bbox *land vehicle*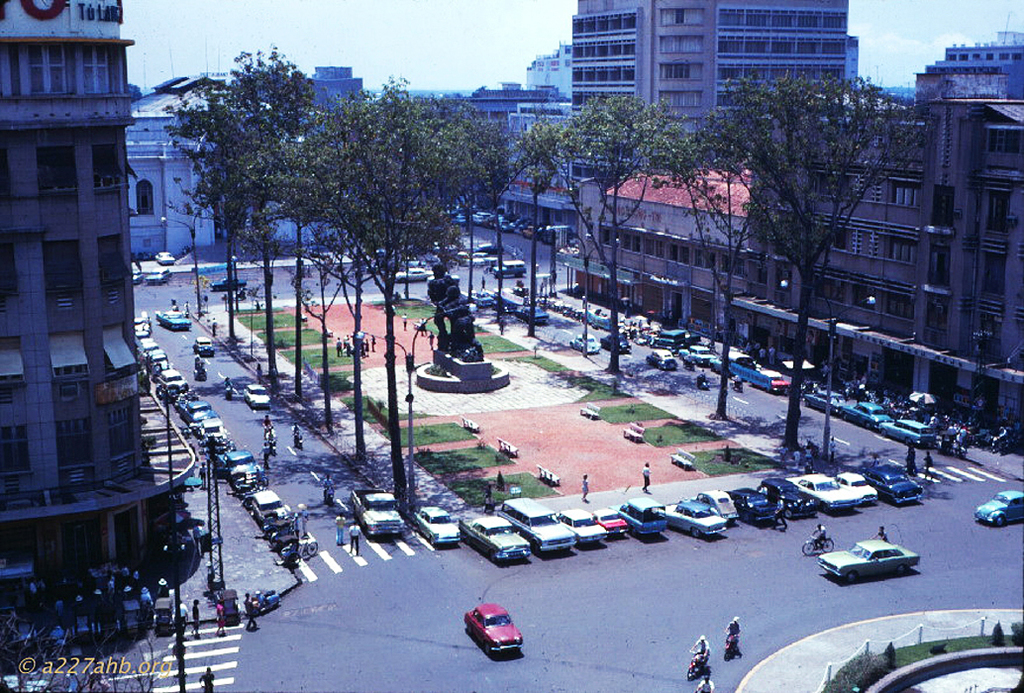
801 388 848 418
